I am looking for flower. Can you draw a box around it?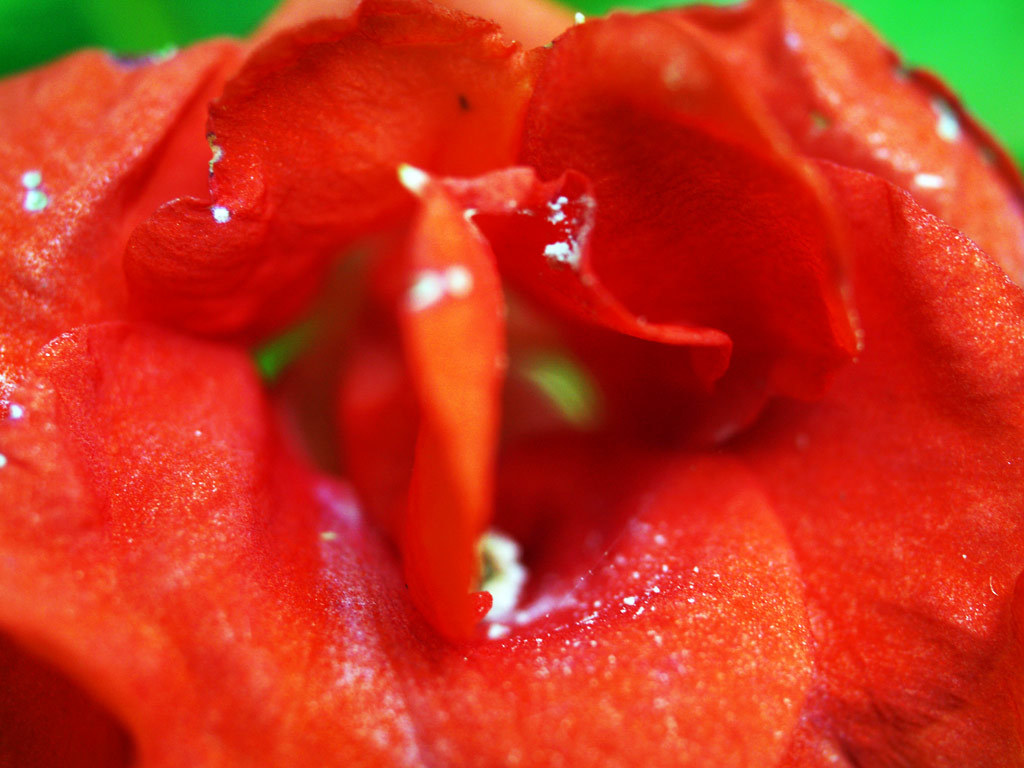
Sure, the bounding box is [0, 11, 1014, 767].
